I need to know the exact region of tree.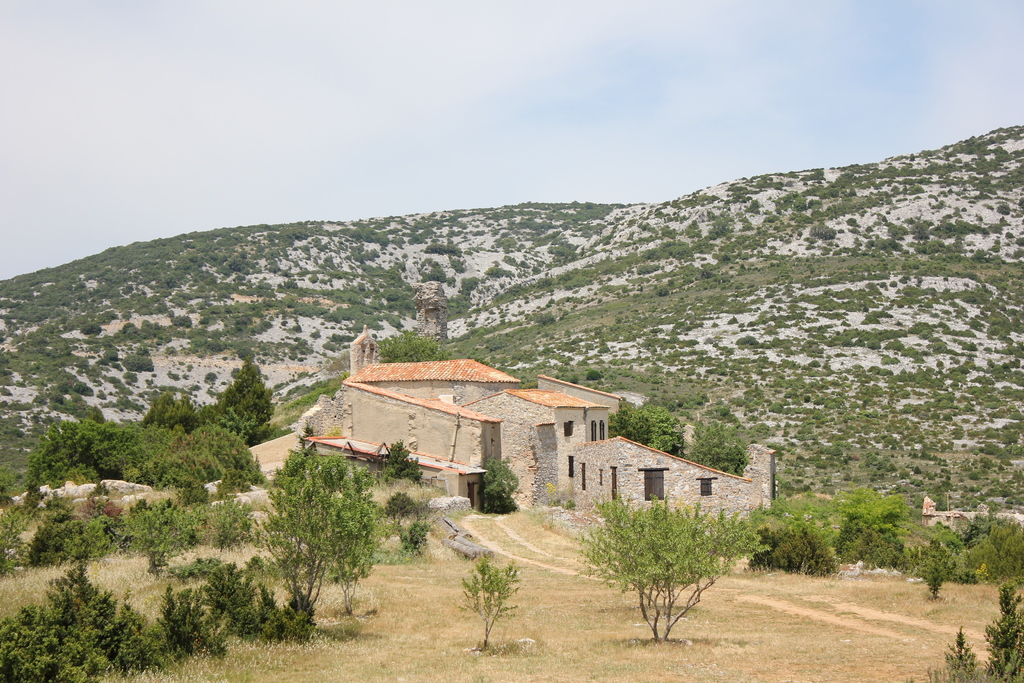
Region: (left=645, top=408, right=687, bottom=457).
